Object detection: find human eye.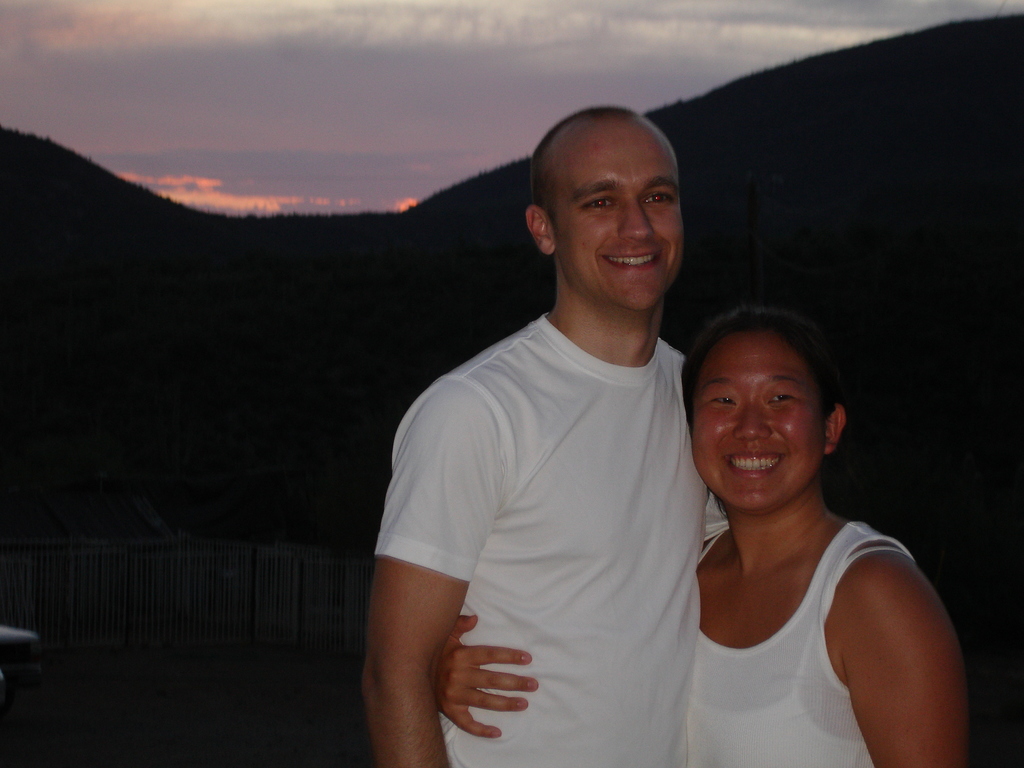
763/385/797/408.
